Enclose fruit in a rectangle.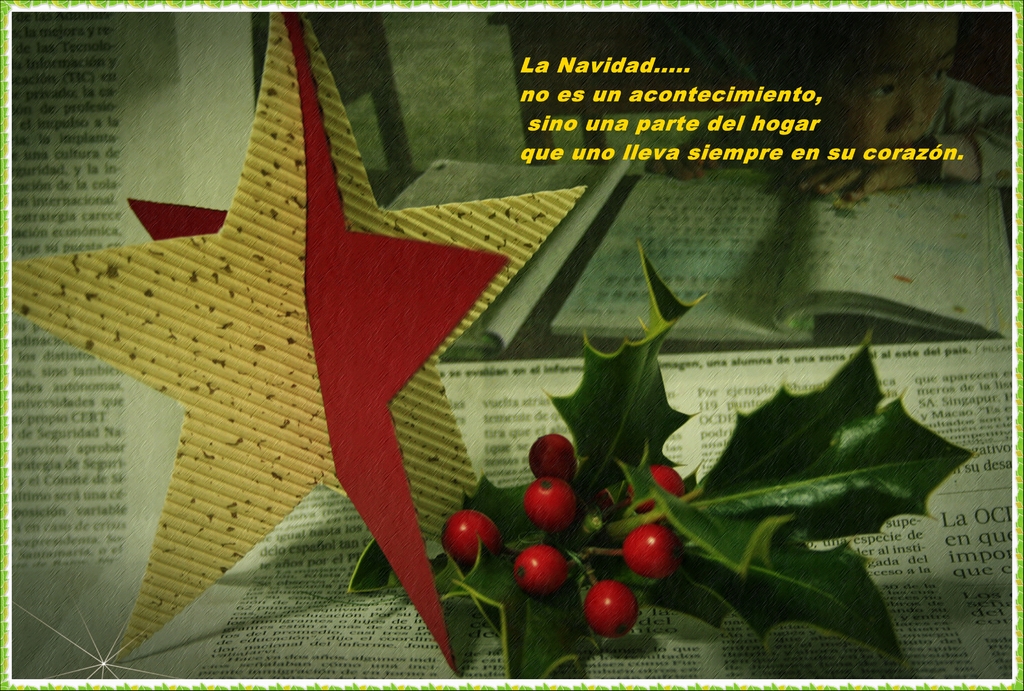
bbox(623, 523, 680, 581).
